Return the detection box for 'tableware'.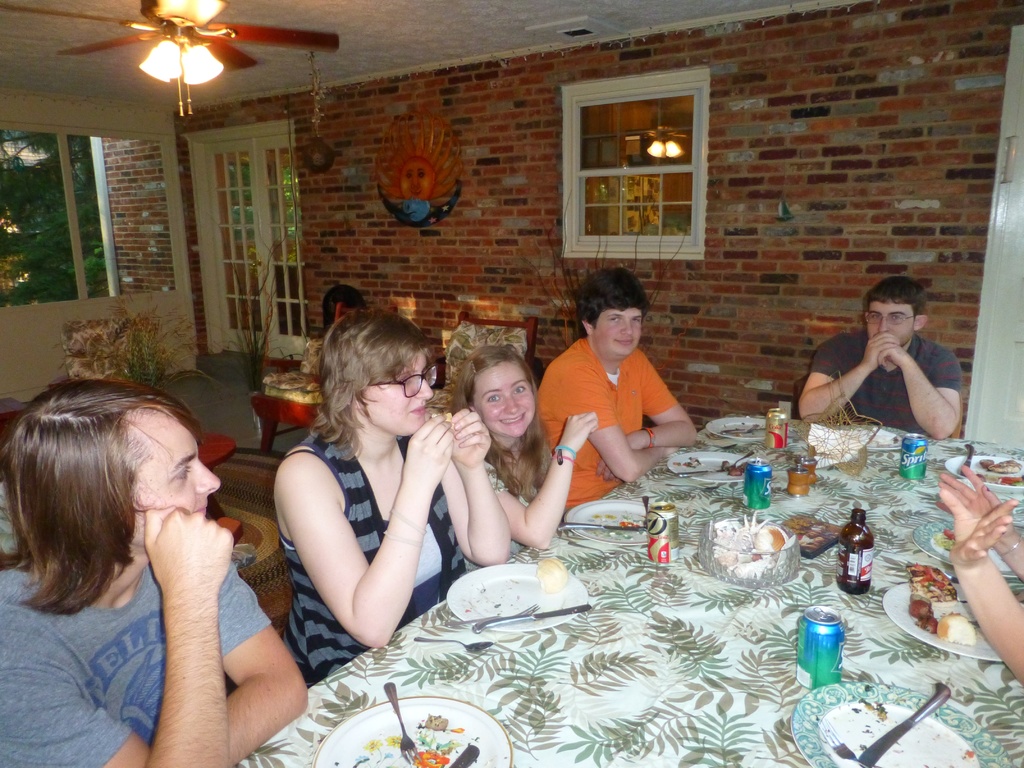
bbox=[447, 604, 540, 627].
